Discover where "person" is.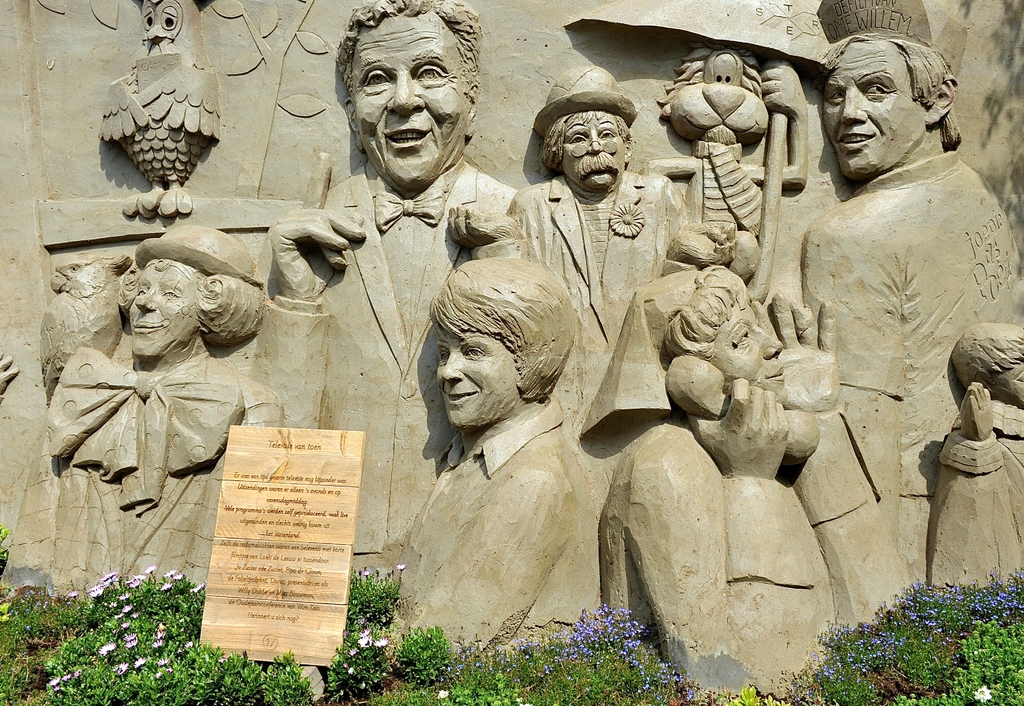
Discovered at 779 30 1002 594.
